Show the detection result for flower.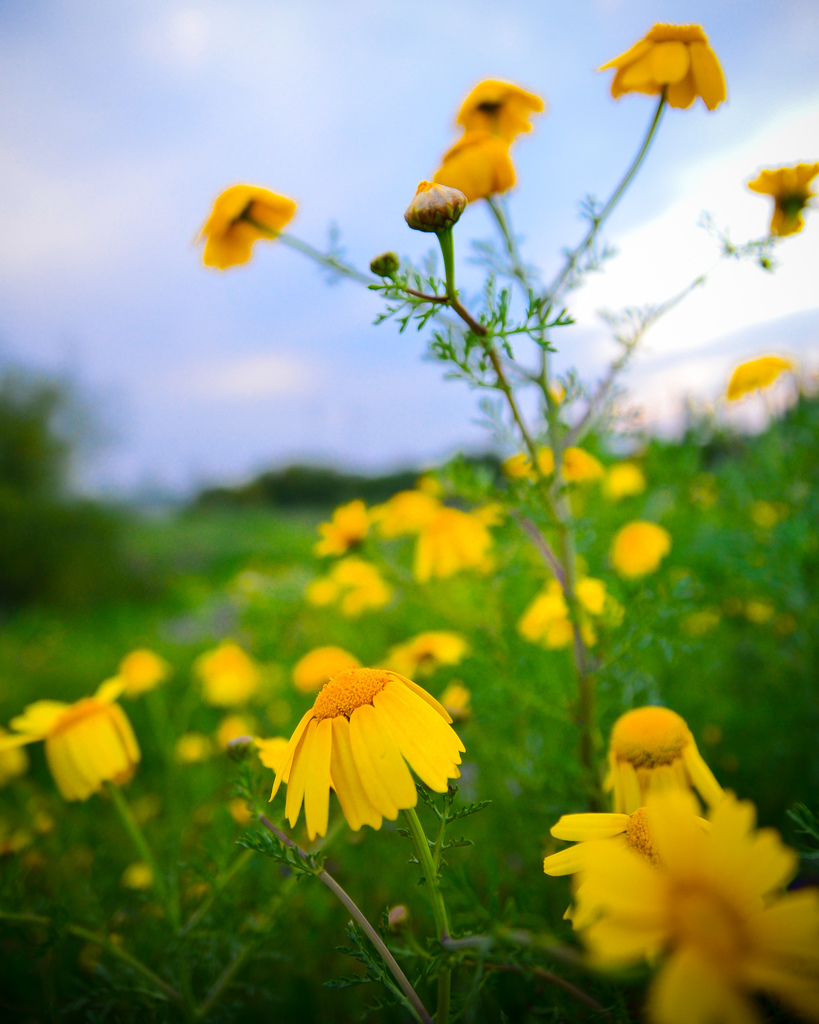
(x1=209, y1=646, x2=252, y2=695).
